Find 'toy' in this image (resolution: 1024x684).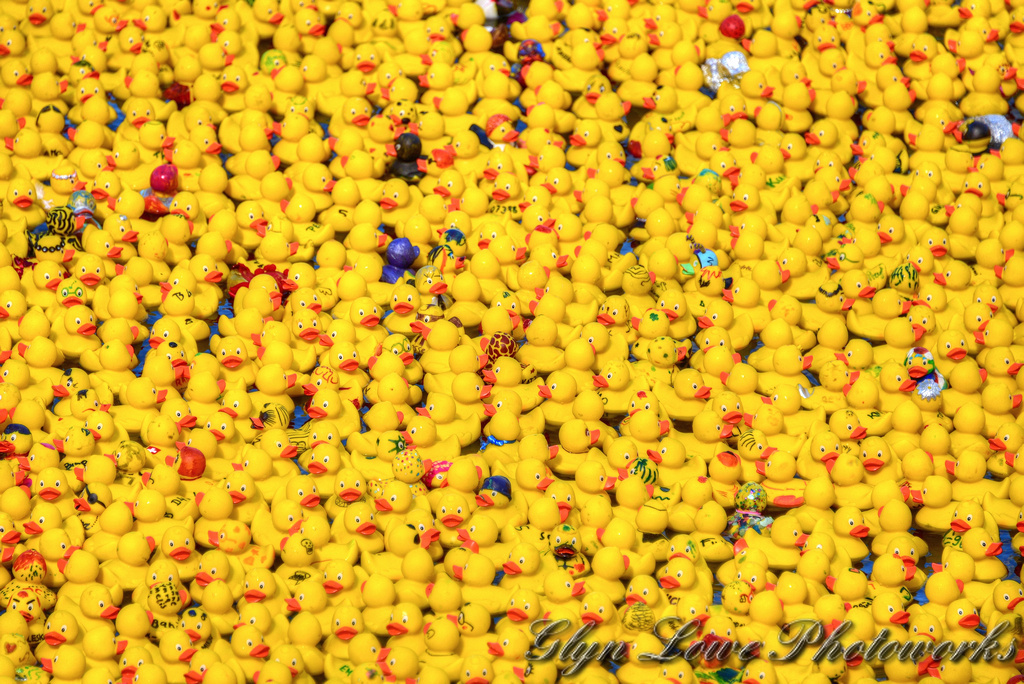
x1=129 y1=52 x2=165 y2=79.
